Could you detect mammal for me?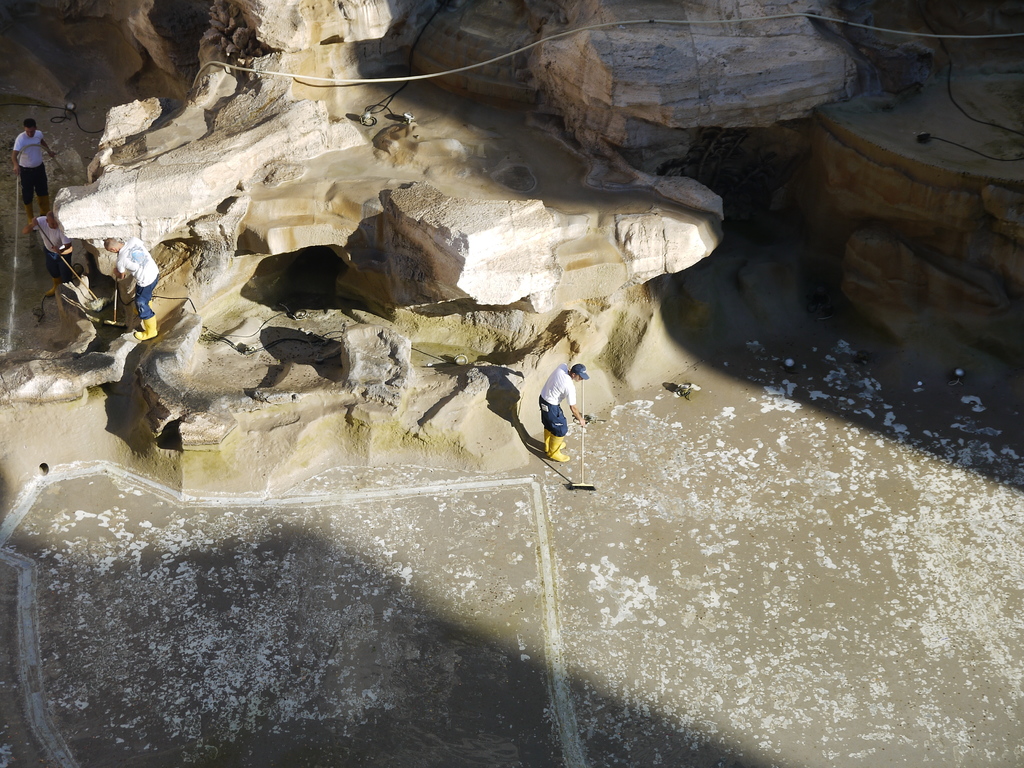
Detection result: 22, 209, 73, 298.
